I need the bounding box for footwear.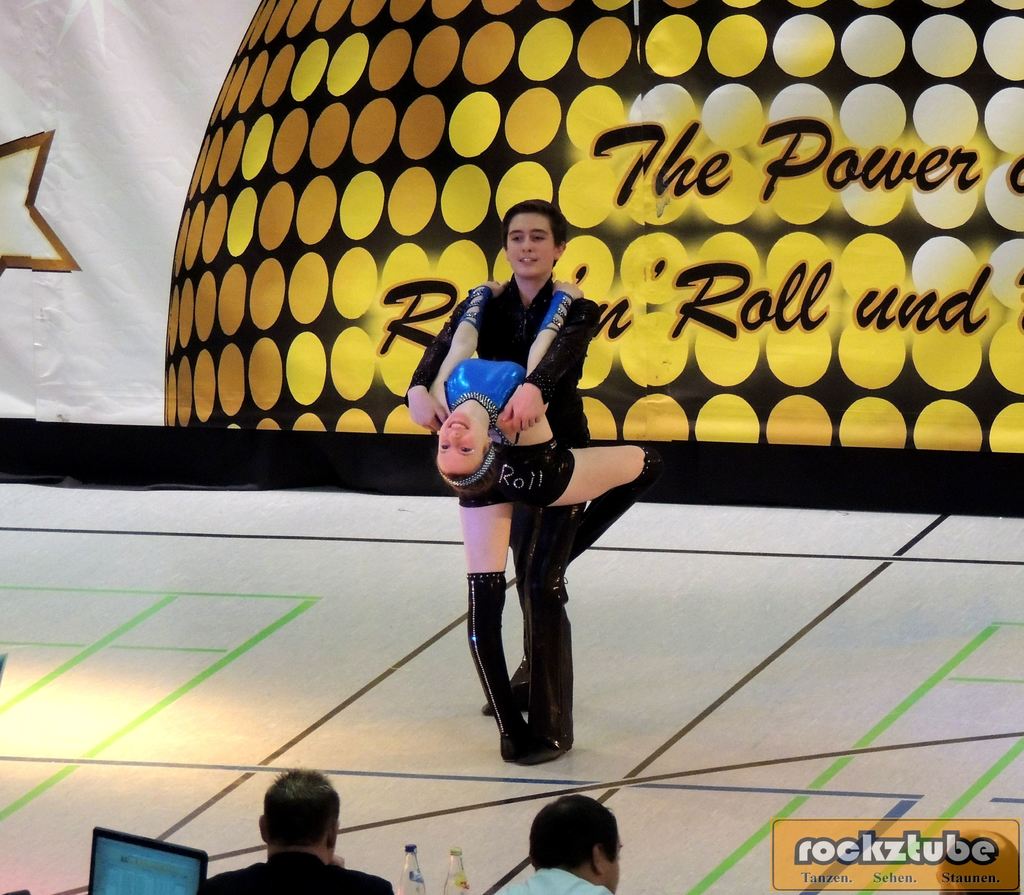
Here it is: (x1=506, y1=725, x2=550, y2=773).
